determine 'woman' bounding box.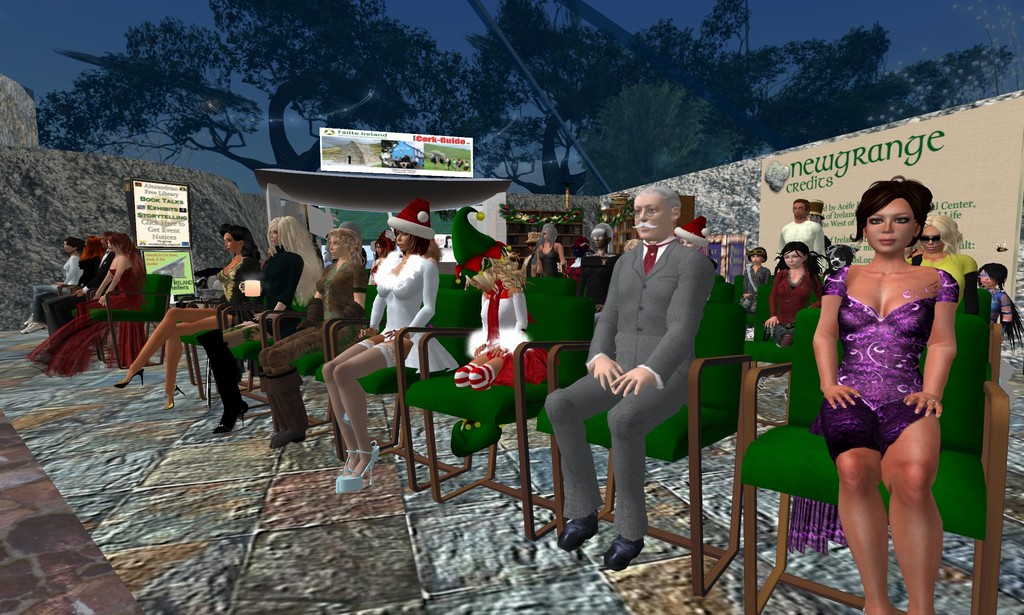
Determined: detection(814, 169, 964, 602).
